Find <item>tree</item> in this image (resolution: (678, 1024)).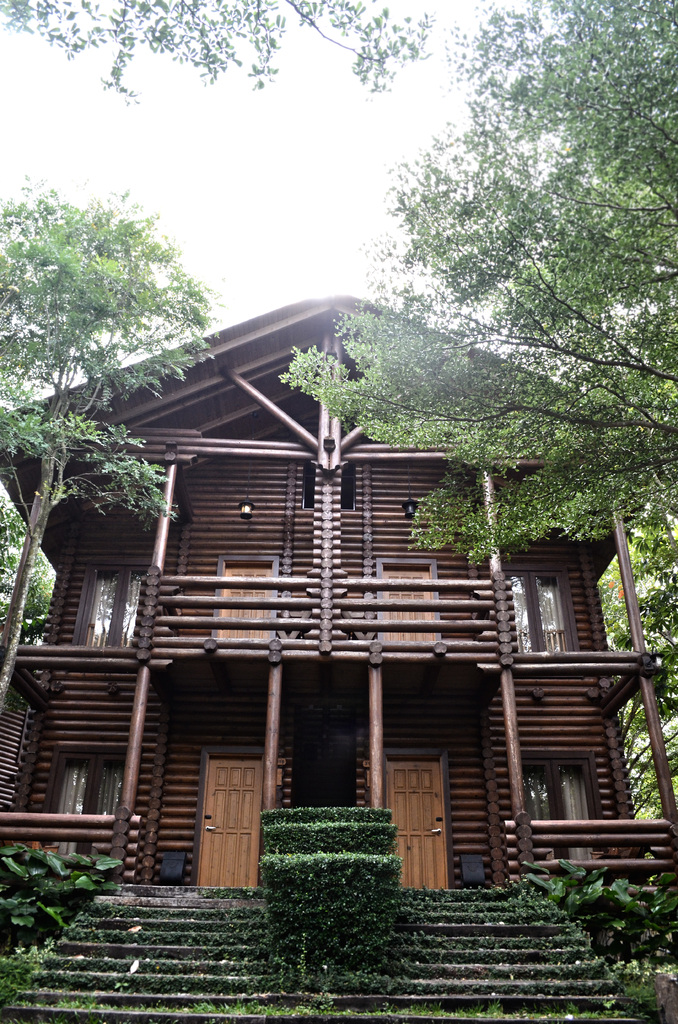
locate(0, 169, 213, 702).
